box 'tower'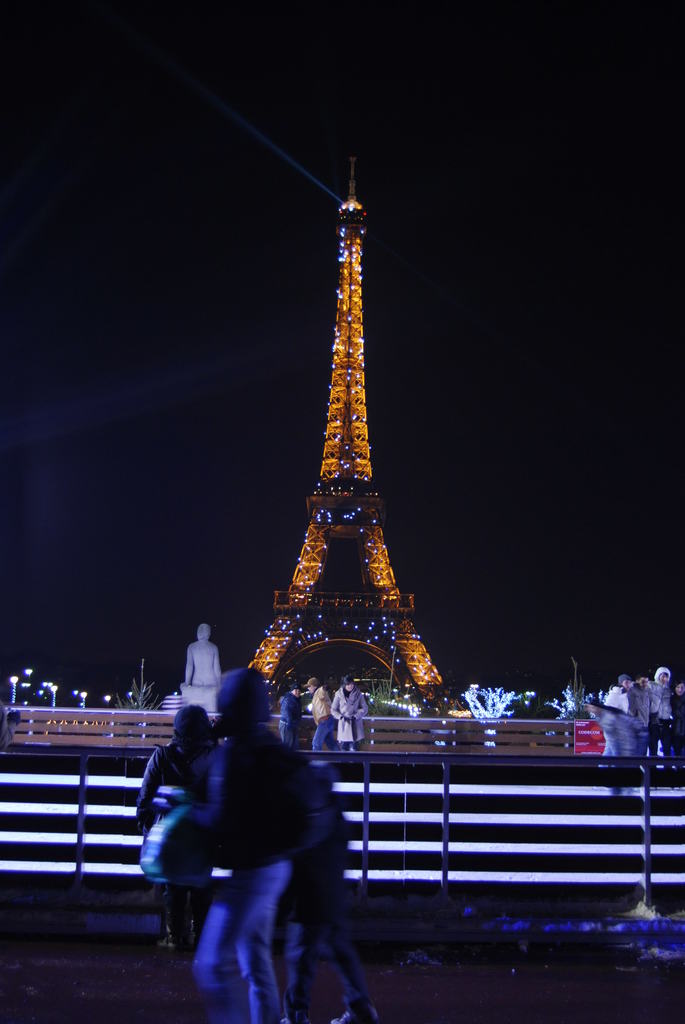
244/161/450/698
